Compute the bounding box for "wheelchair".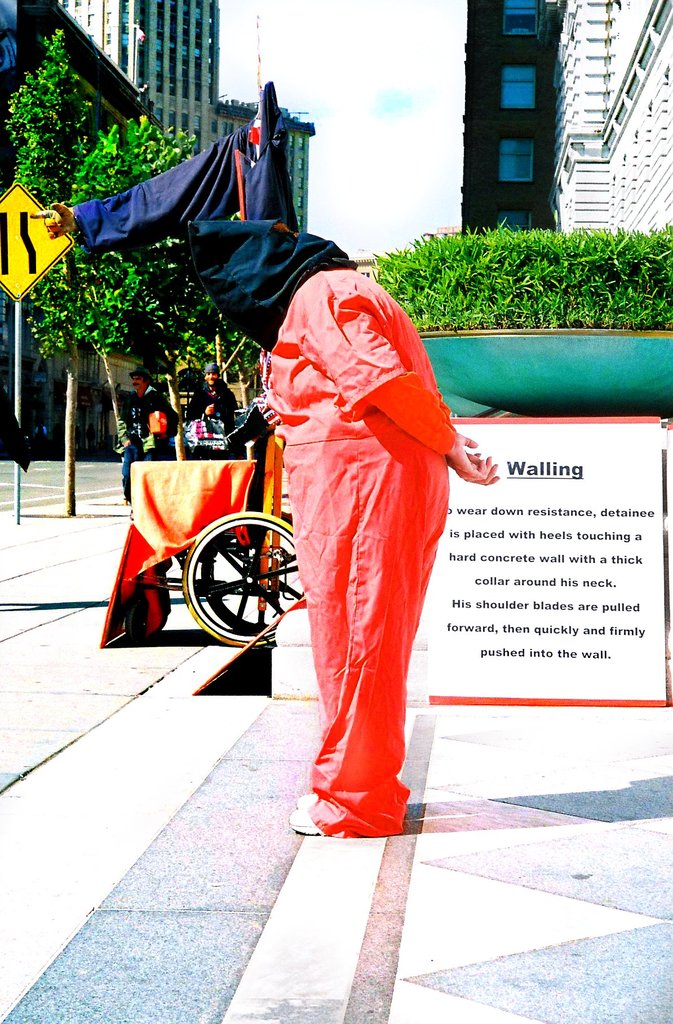
108 431 312 642.
